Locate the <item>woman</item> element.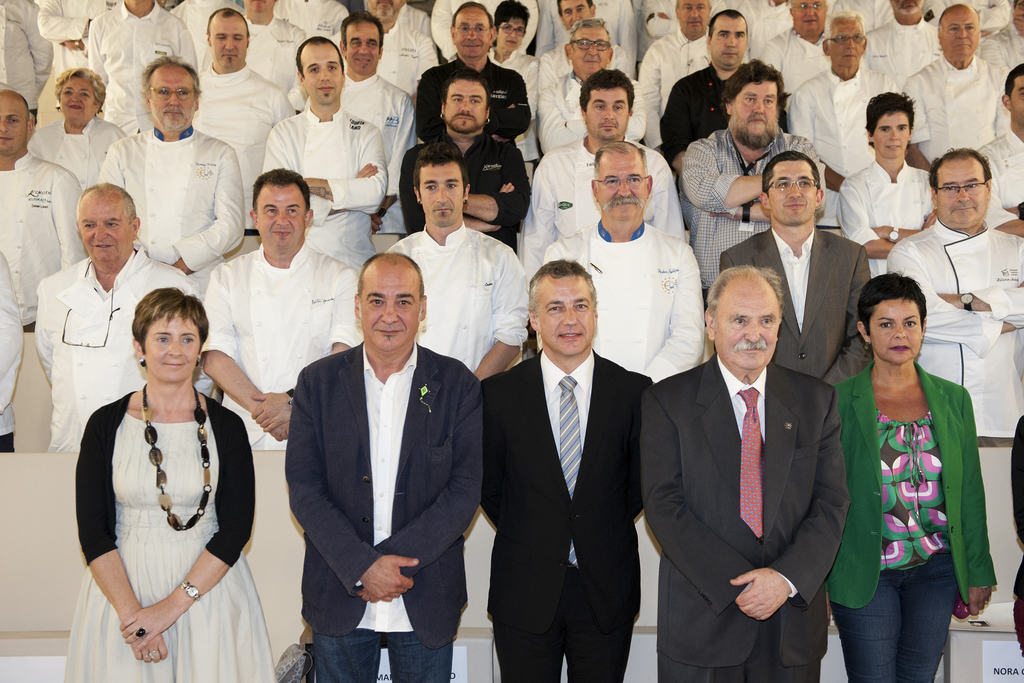
Element bbox: {"left": 20, "top": 69, "right": 136, "bottom": 194}.
